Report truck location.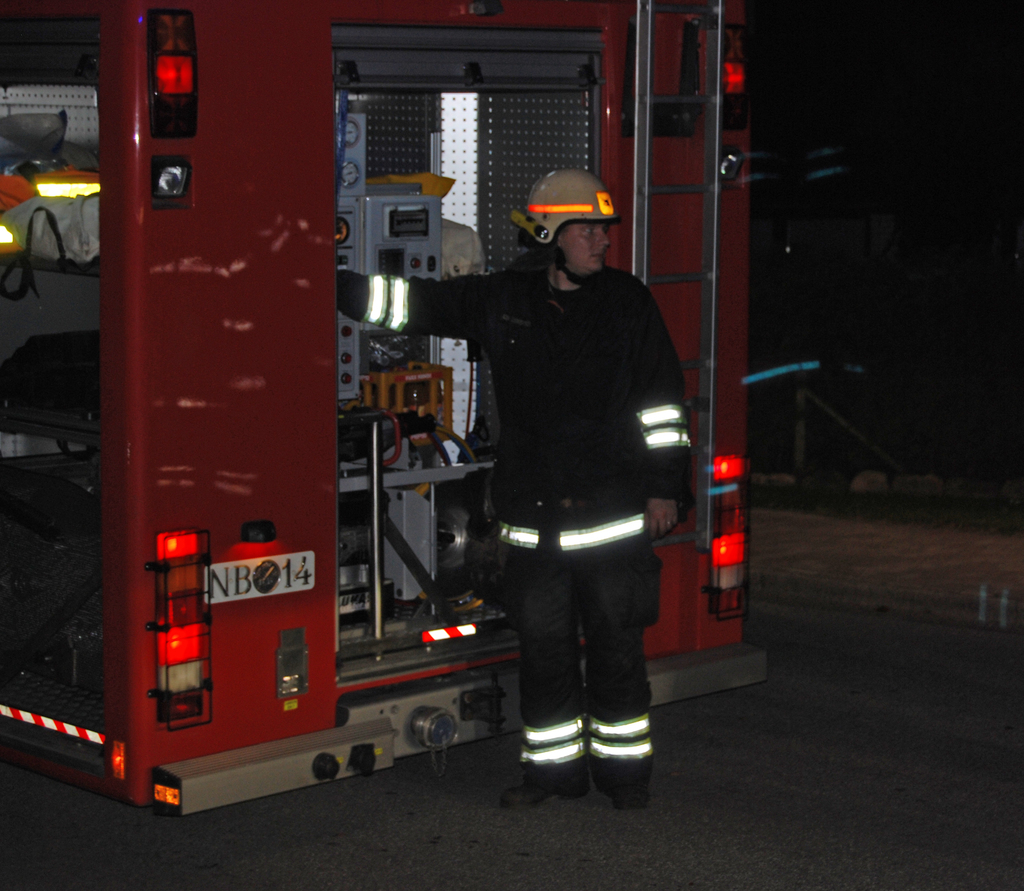
Report: left=0, top=0, right=773, bottom=817.
